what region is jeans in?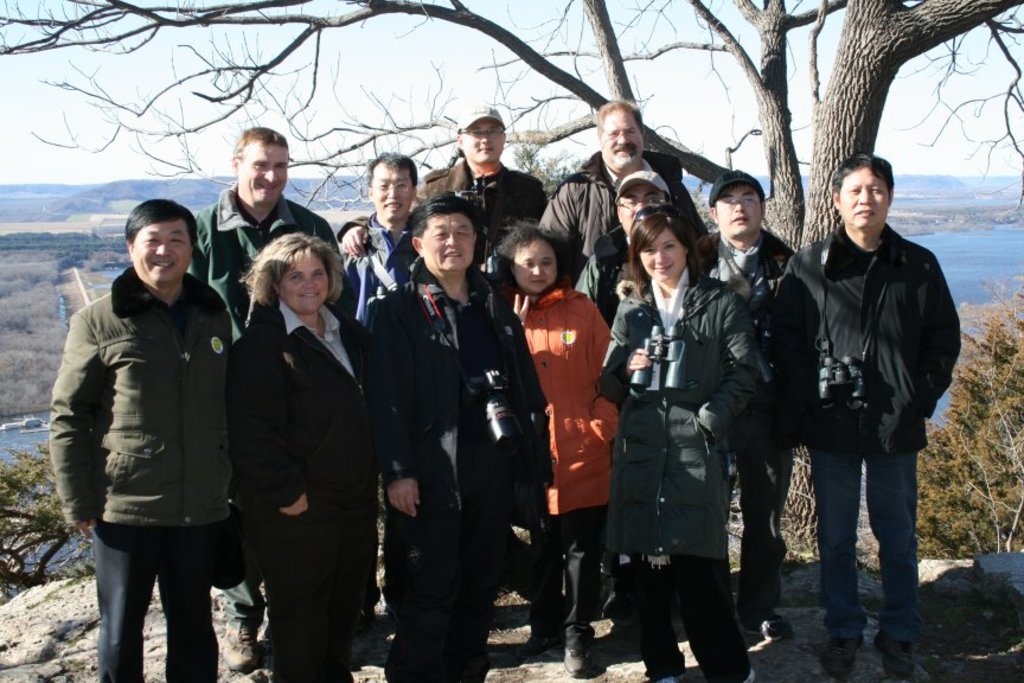
<box>735,451,789,618</box>.
